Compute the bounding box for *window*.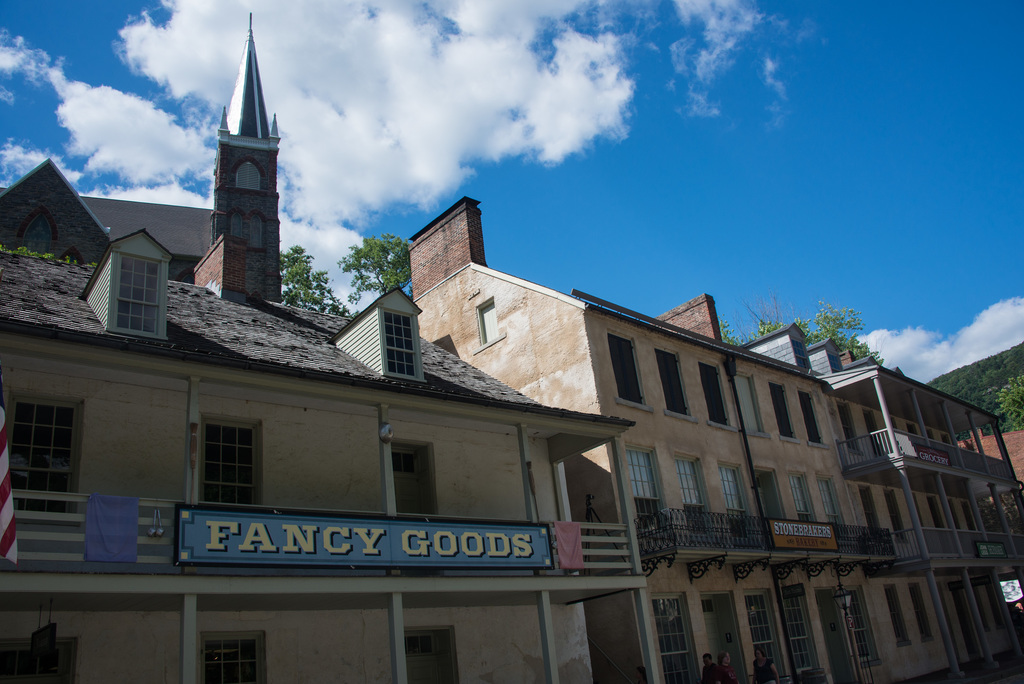
box=[17, 210, 52, 257].
